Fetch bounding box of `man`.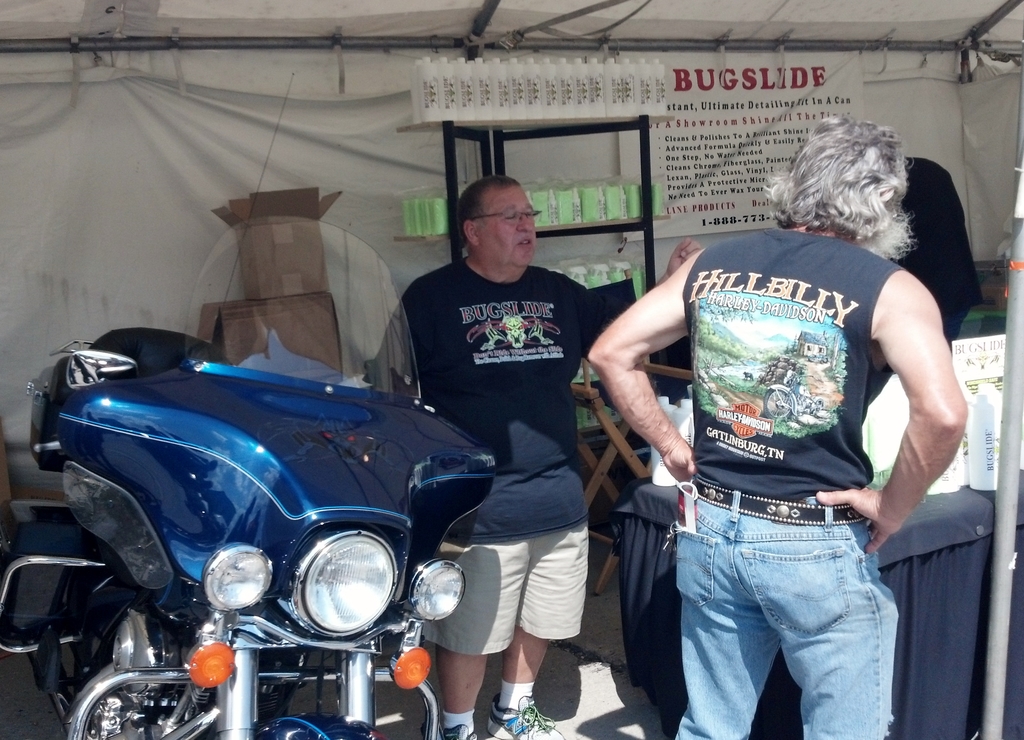
Bbox: select_region(829, 127, 966, 431).
